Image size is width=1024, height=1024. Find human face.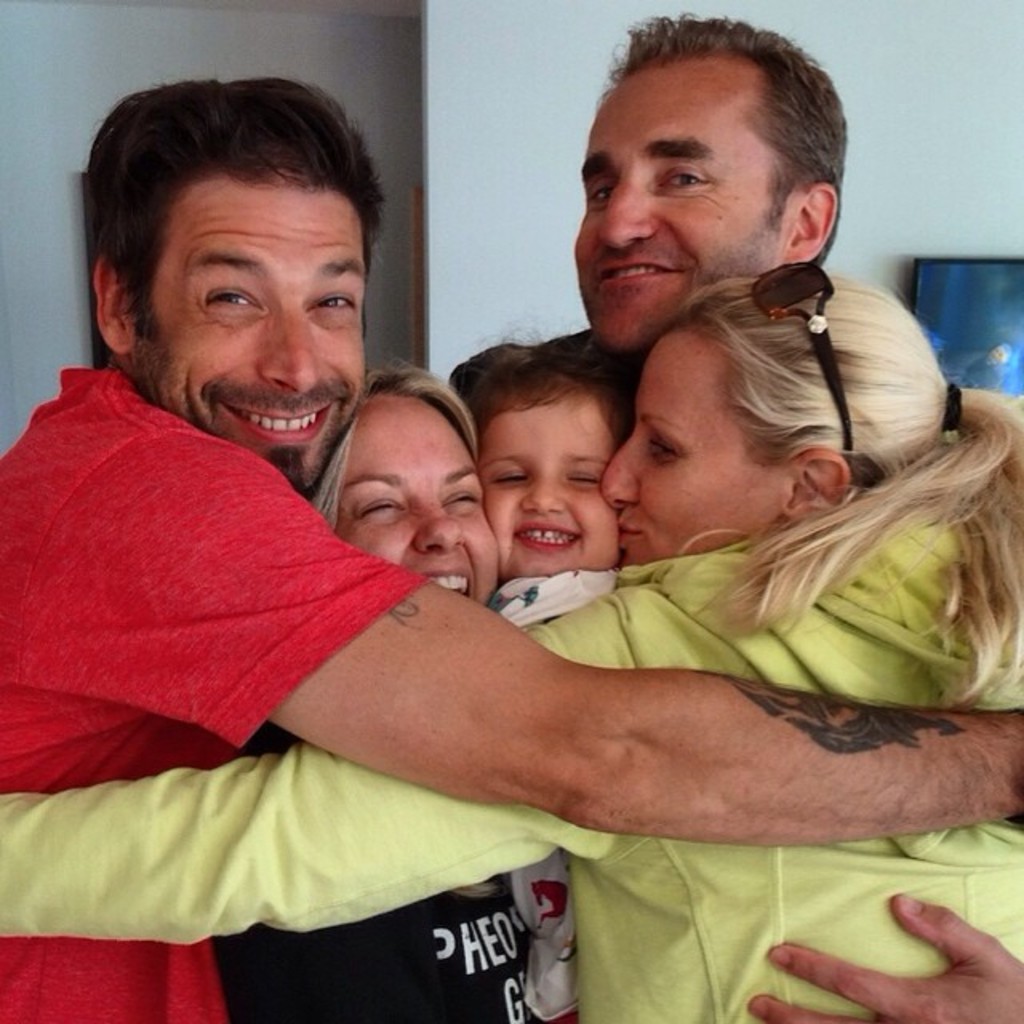
Rect(600, 334, 782, 568).
